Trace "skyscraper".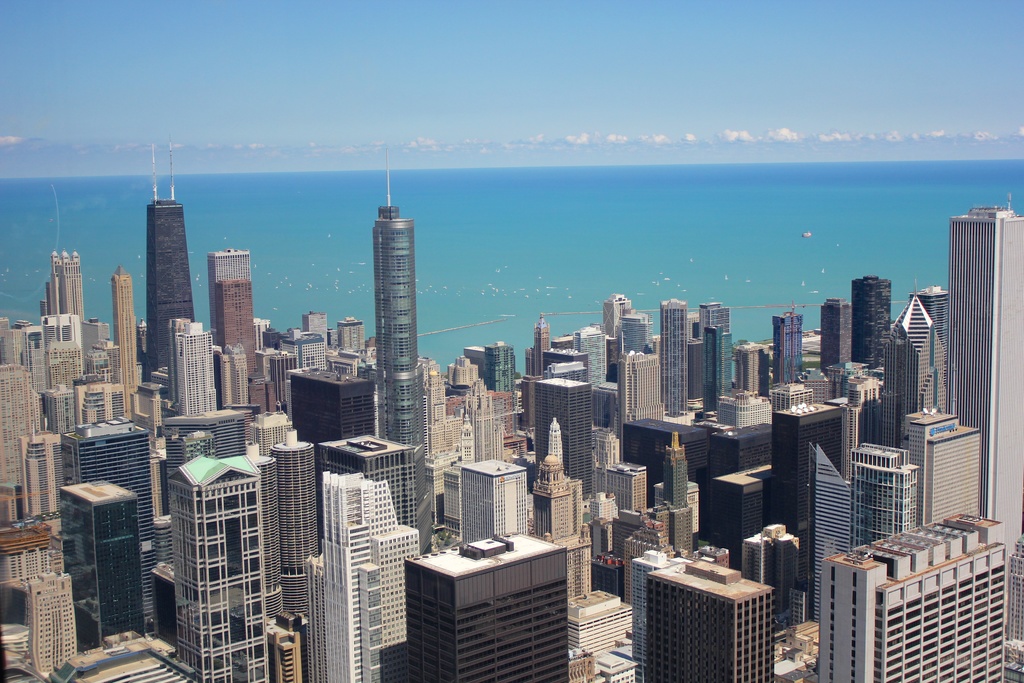
Traced to pyautogui.locateOnScreen(334, 152, 436, 509).
